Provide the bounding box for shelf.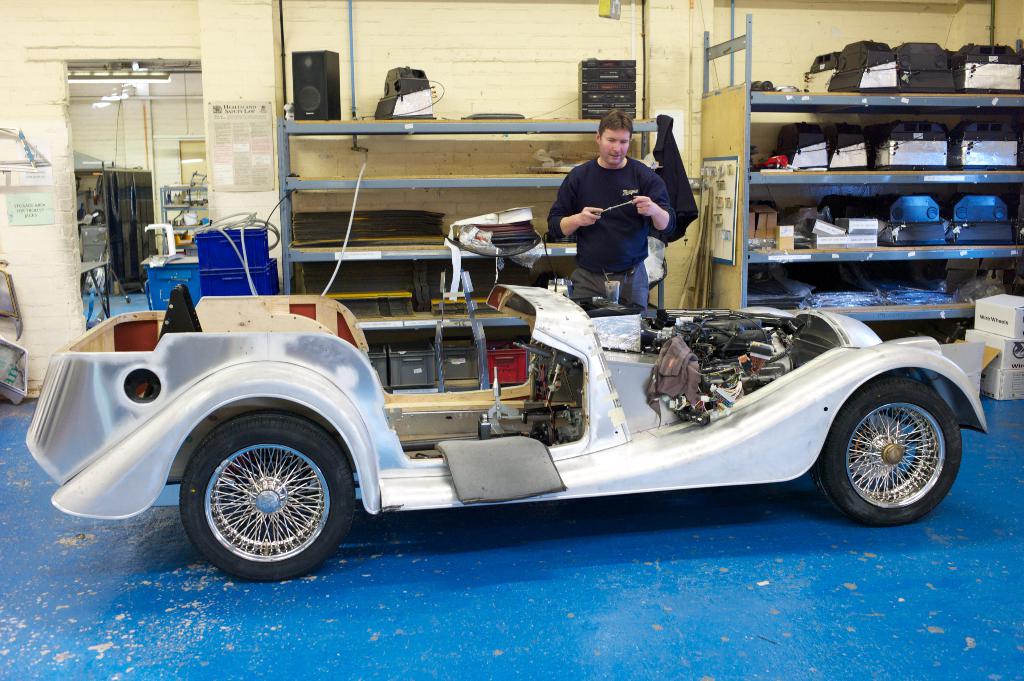
bbox(691, 29, 1023, 113).
